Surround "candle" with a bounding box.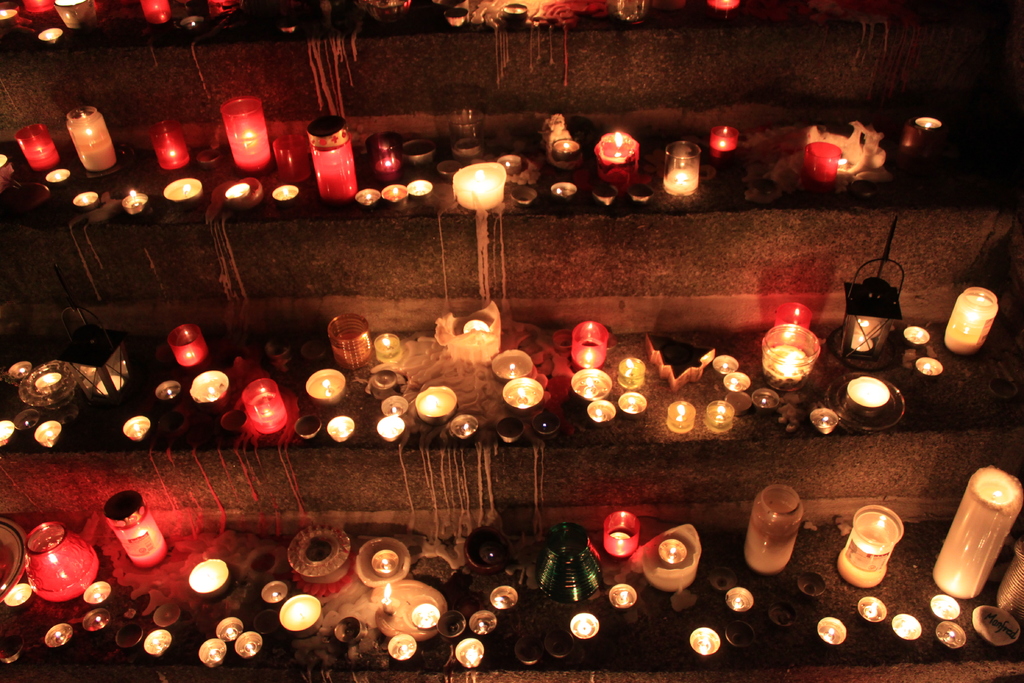
locate(804, 142, 841, 185).
